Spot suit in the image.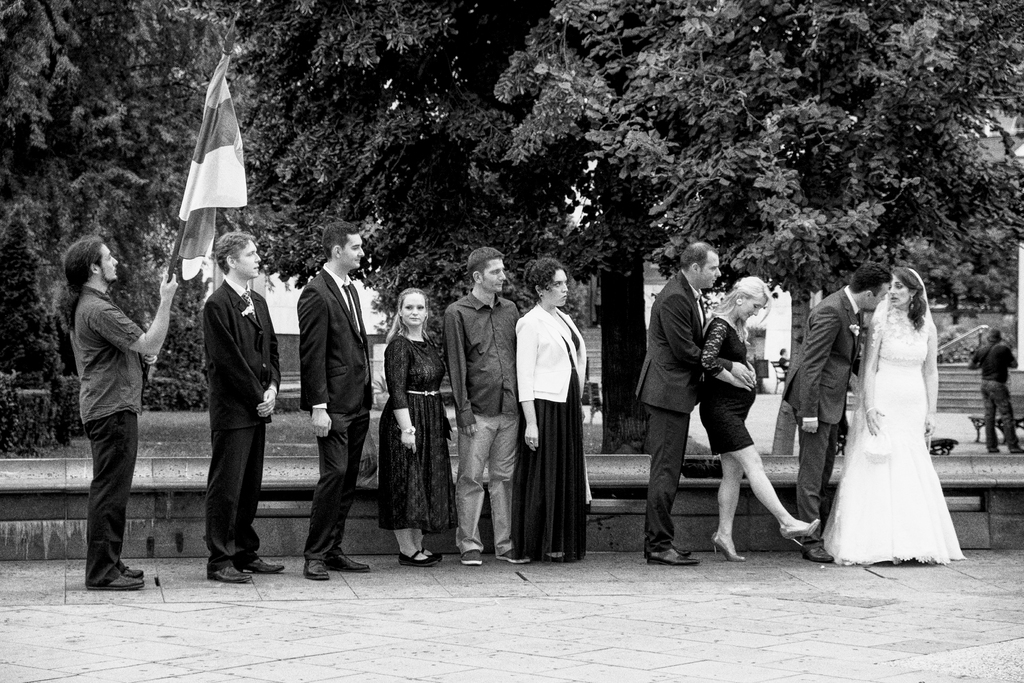
suit found at [295, 265, 379, 565].
